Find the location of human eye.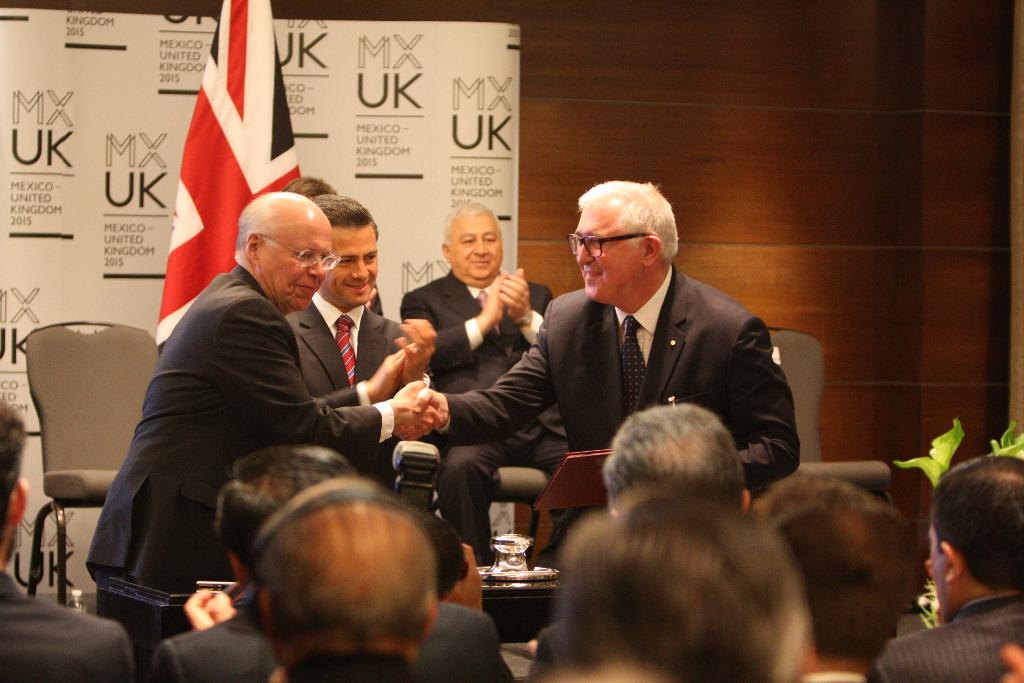
Location: 588,239,604,250.
